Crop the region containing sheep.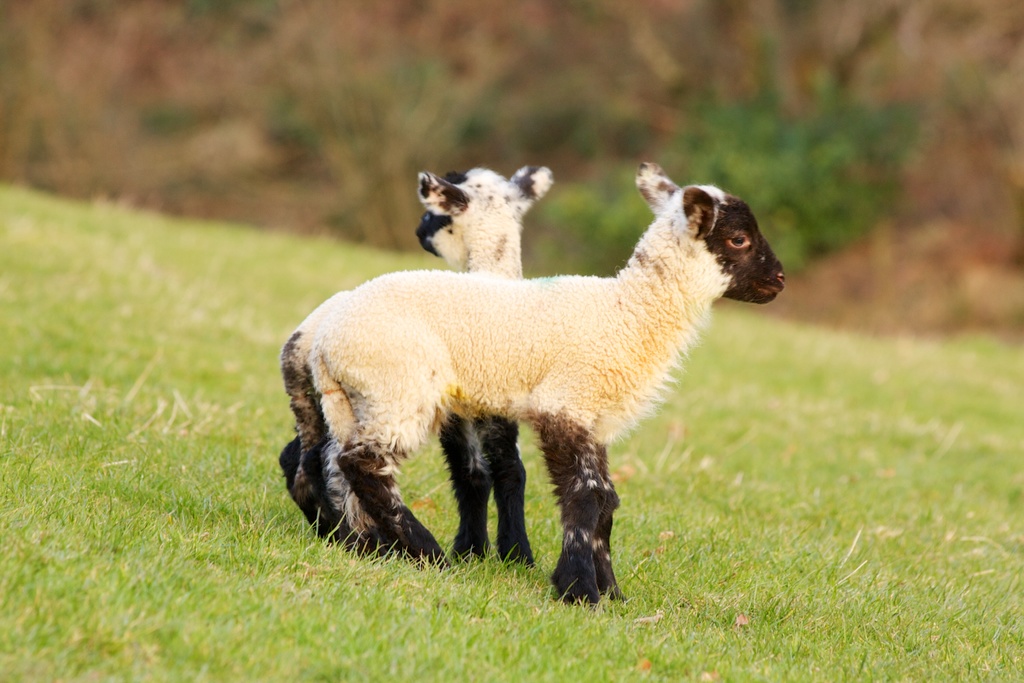
Crop region: [x1=275, y1=164, x2=553, y2=572].
